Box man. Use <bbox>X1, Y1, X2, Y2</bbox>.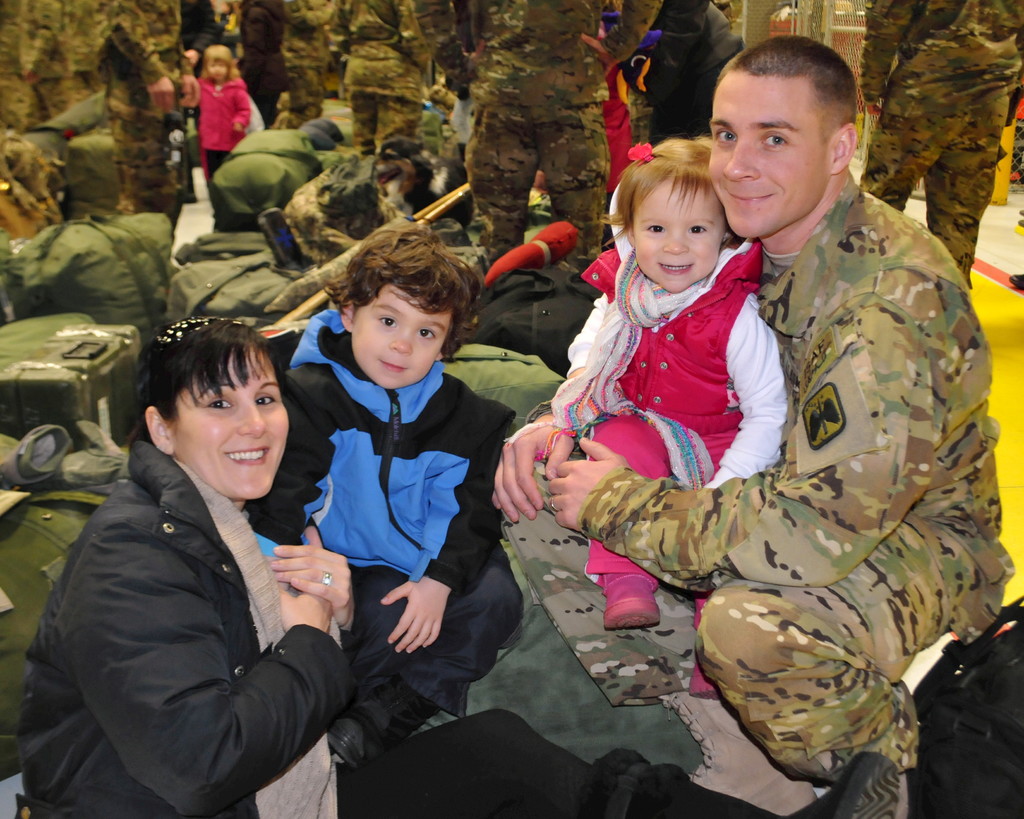
<bbox>323, 0, 456, 165</bbox>.
